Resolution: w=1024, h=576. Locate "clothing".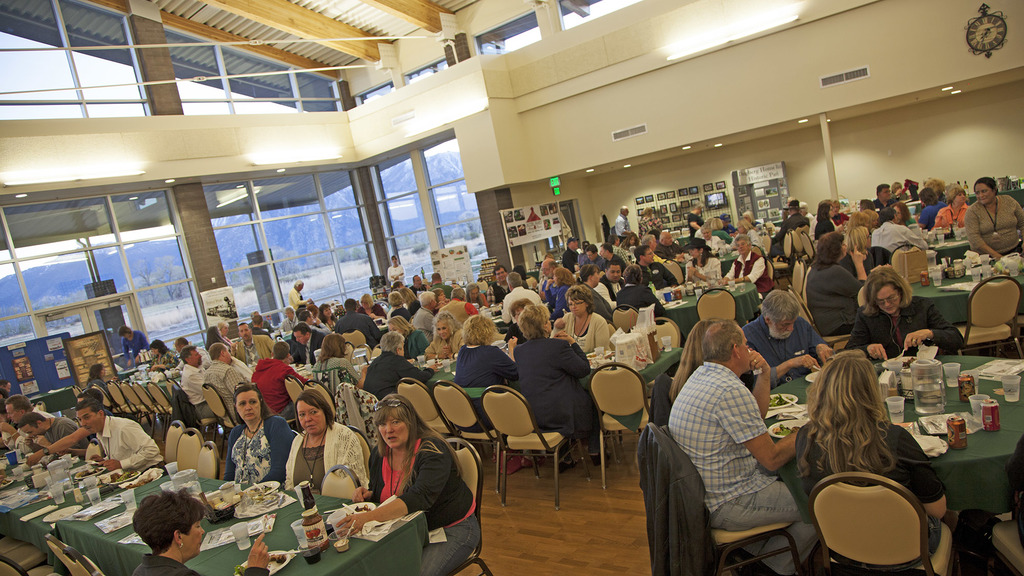
pyautogui.locateOnScreen(120, 331, 147, 362).
